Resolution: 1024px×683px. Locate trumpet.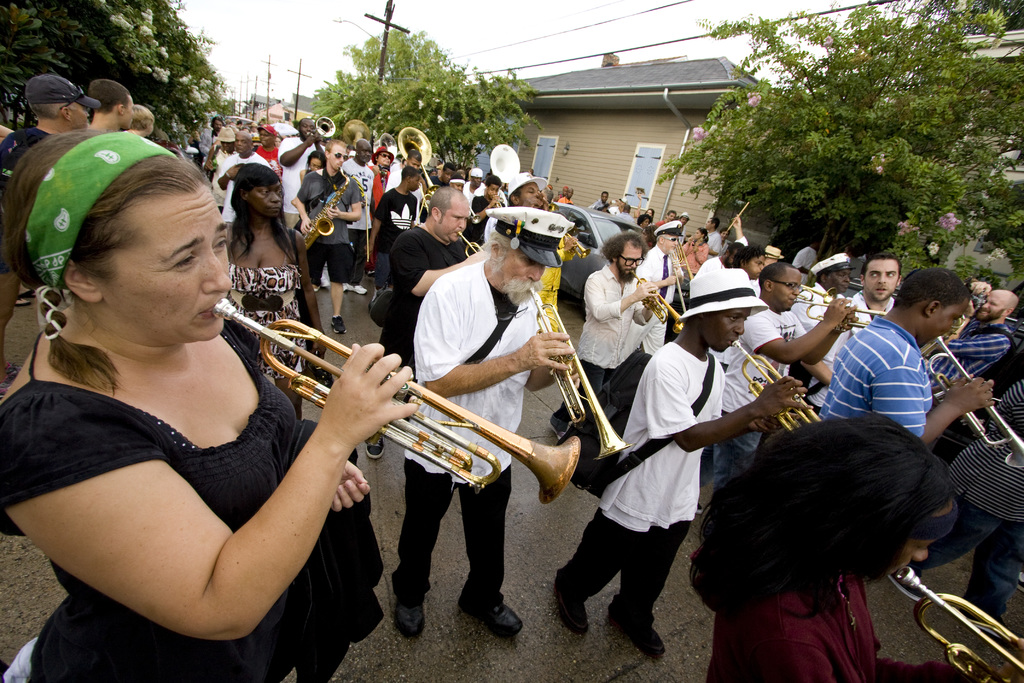
[929,338,1023,468].
